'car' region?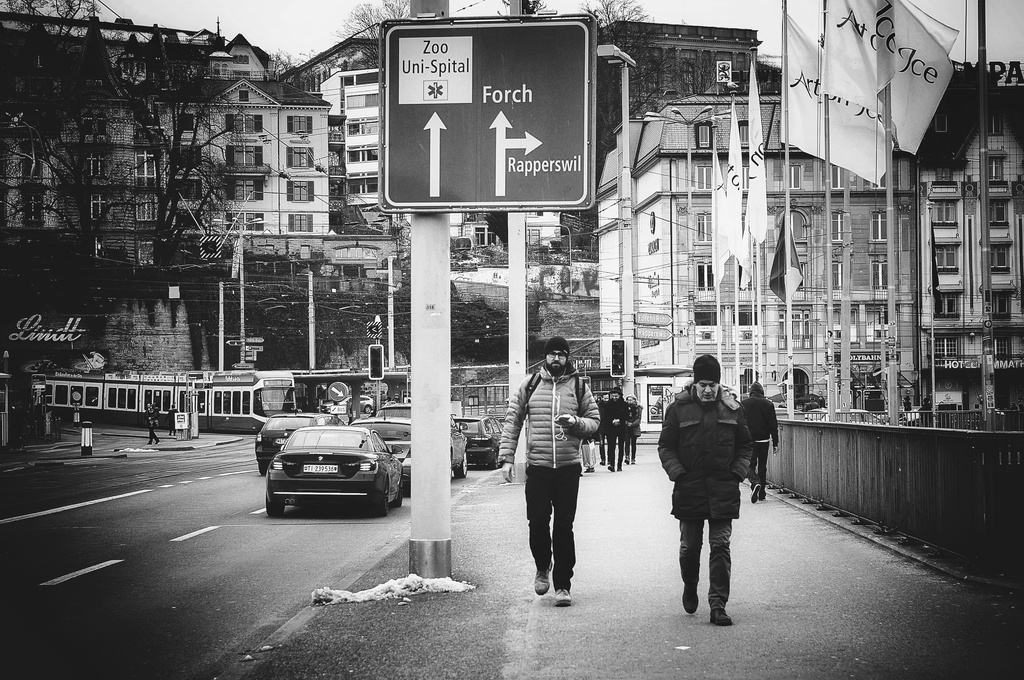
[772,407,813,421]
